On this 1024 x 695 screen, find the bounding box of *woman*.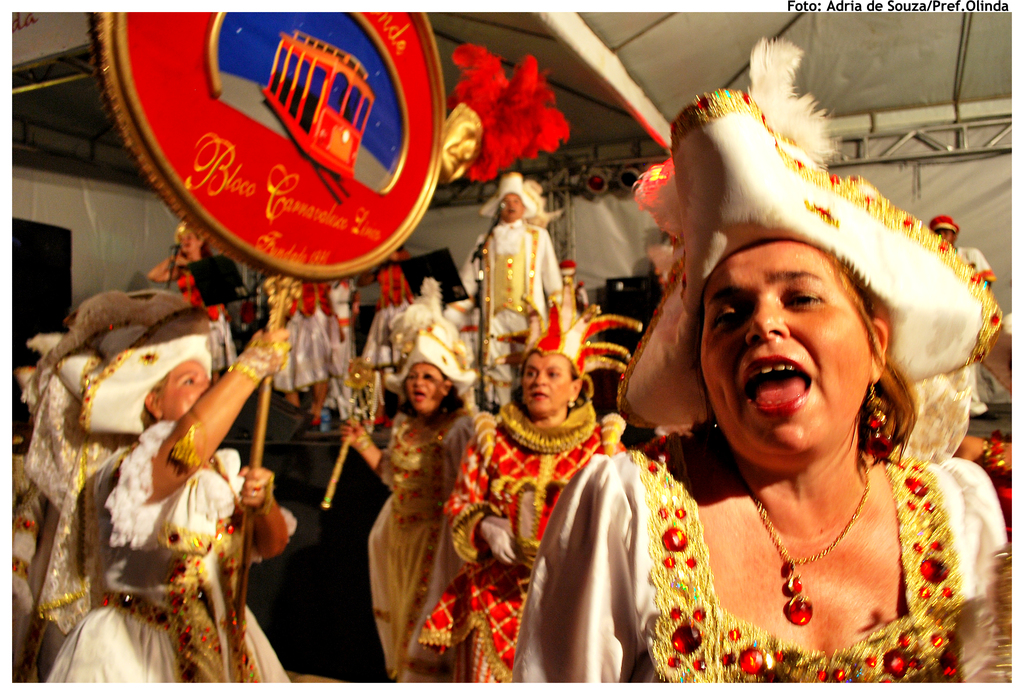
Bounding box: 597,84,995,685.
